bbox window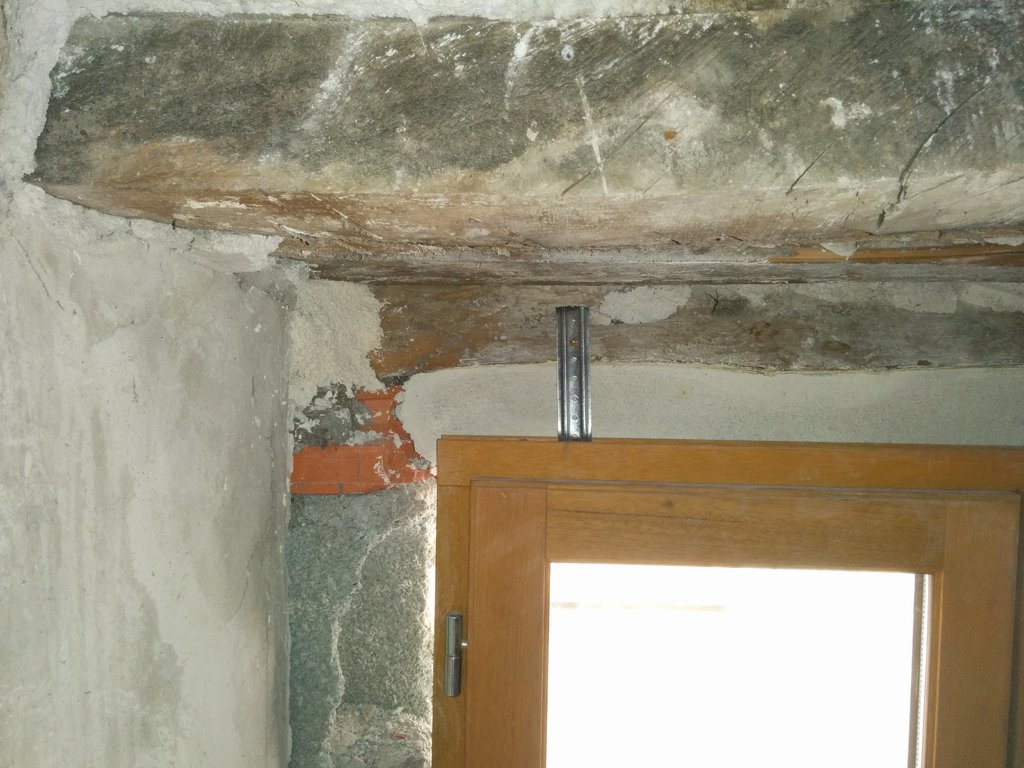
Rect(411, 375, 1023, 767)
